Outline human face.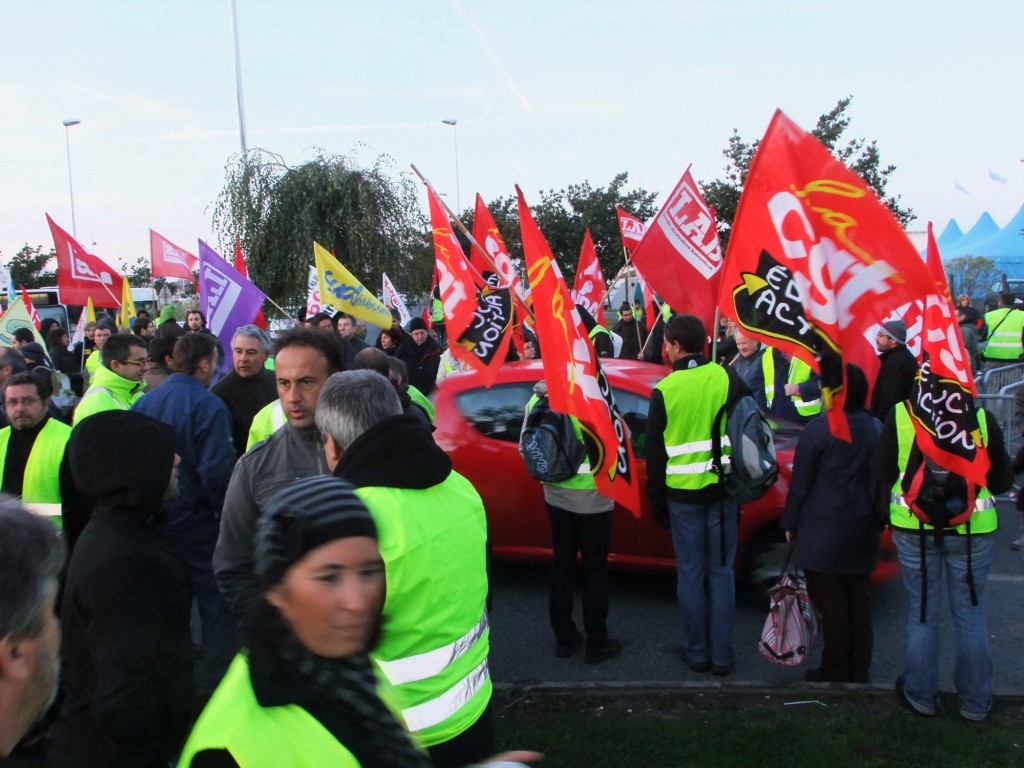
Outline: [x1=871, y1=330, x2=891, y2=351].
